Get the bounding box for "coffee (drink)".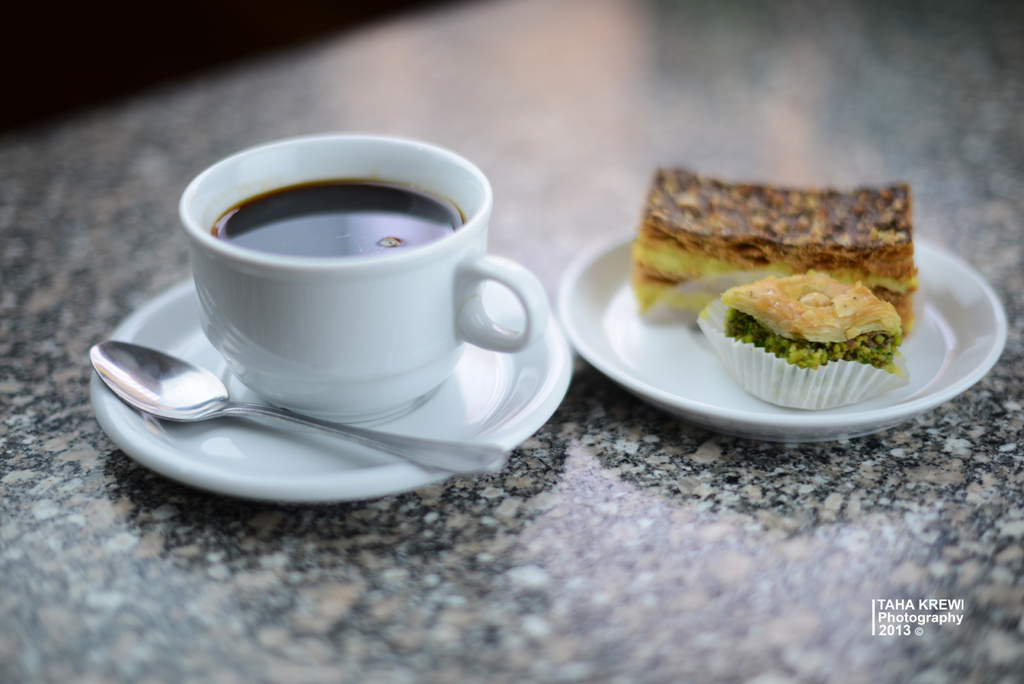
{"left": 215, "top": 176, "right": 472, "bottom": 261}.
